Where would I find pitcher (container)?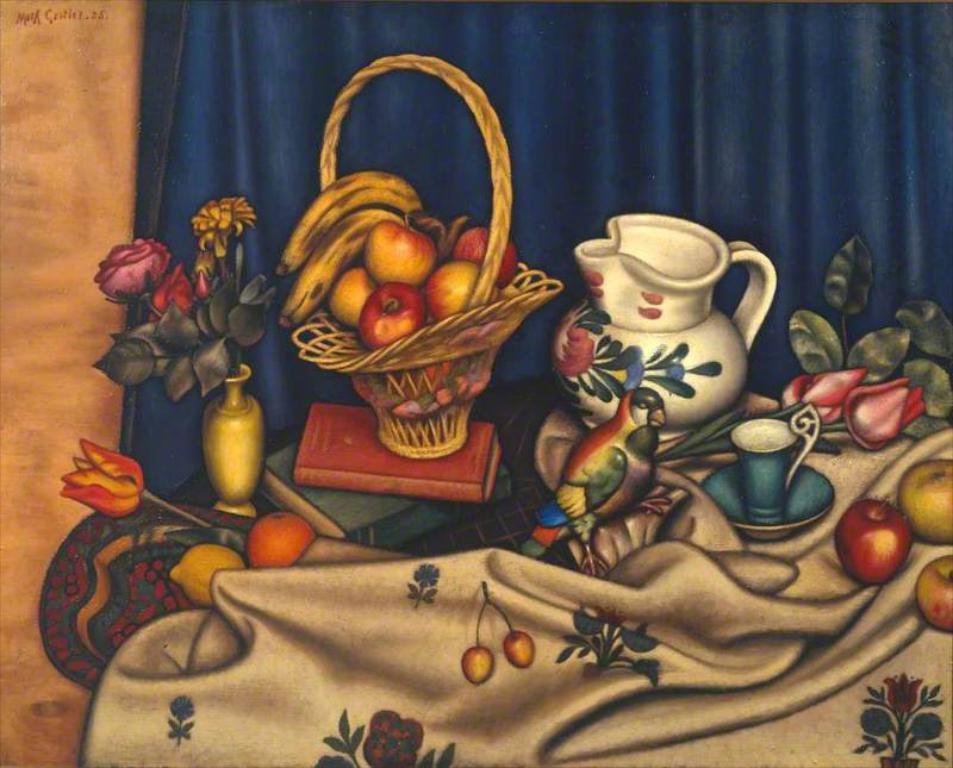
At rect(553, 216, 778, 423).
